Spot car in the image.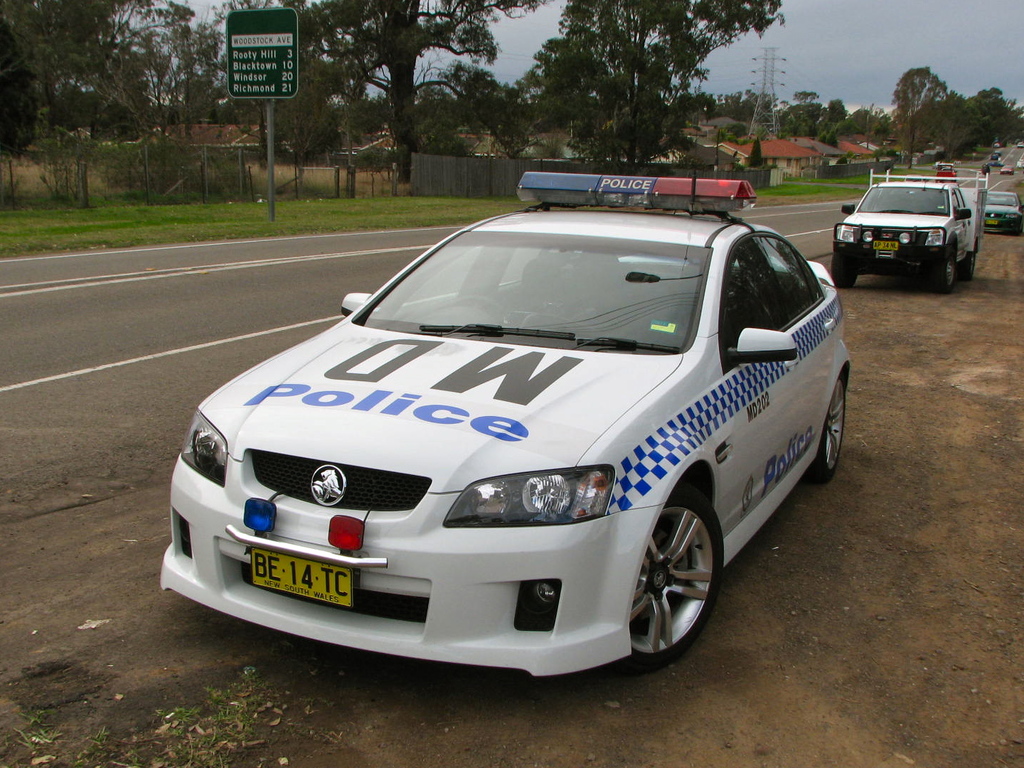
car found at x1=162, y1=176, x2=863, y2=681.
